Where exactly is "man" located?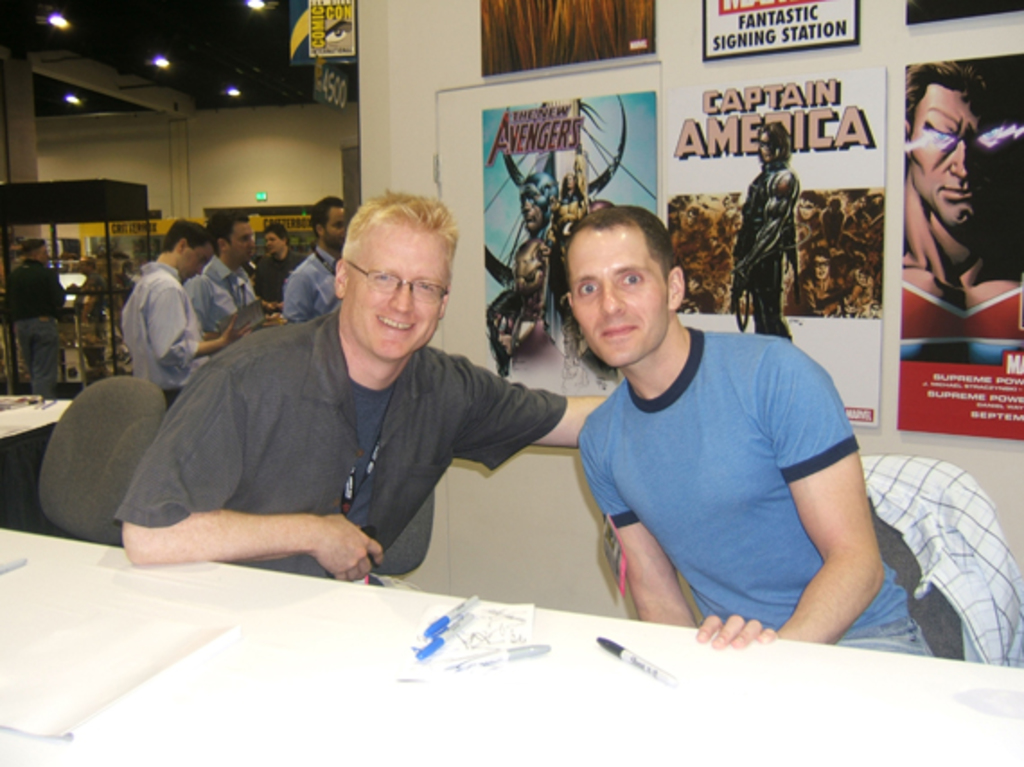
Its bounding box is bbox=[571, 205, 936, 659].
